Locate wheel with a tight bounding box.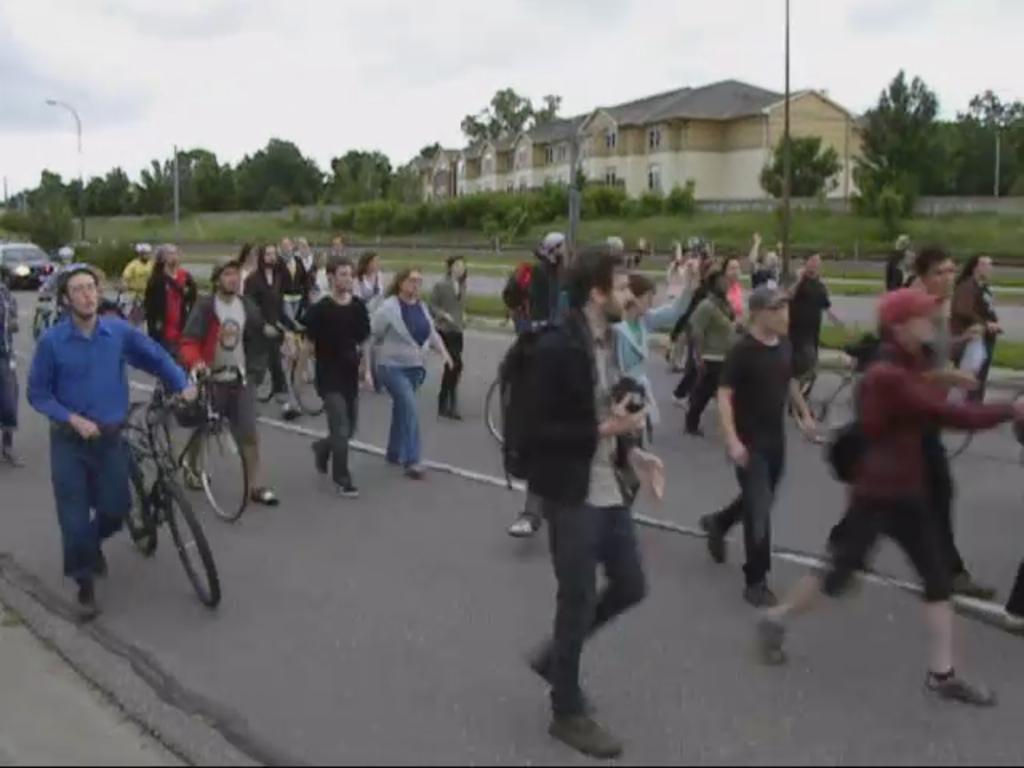
x1=944 y1=392 x2=974 y2=458.
